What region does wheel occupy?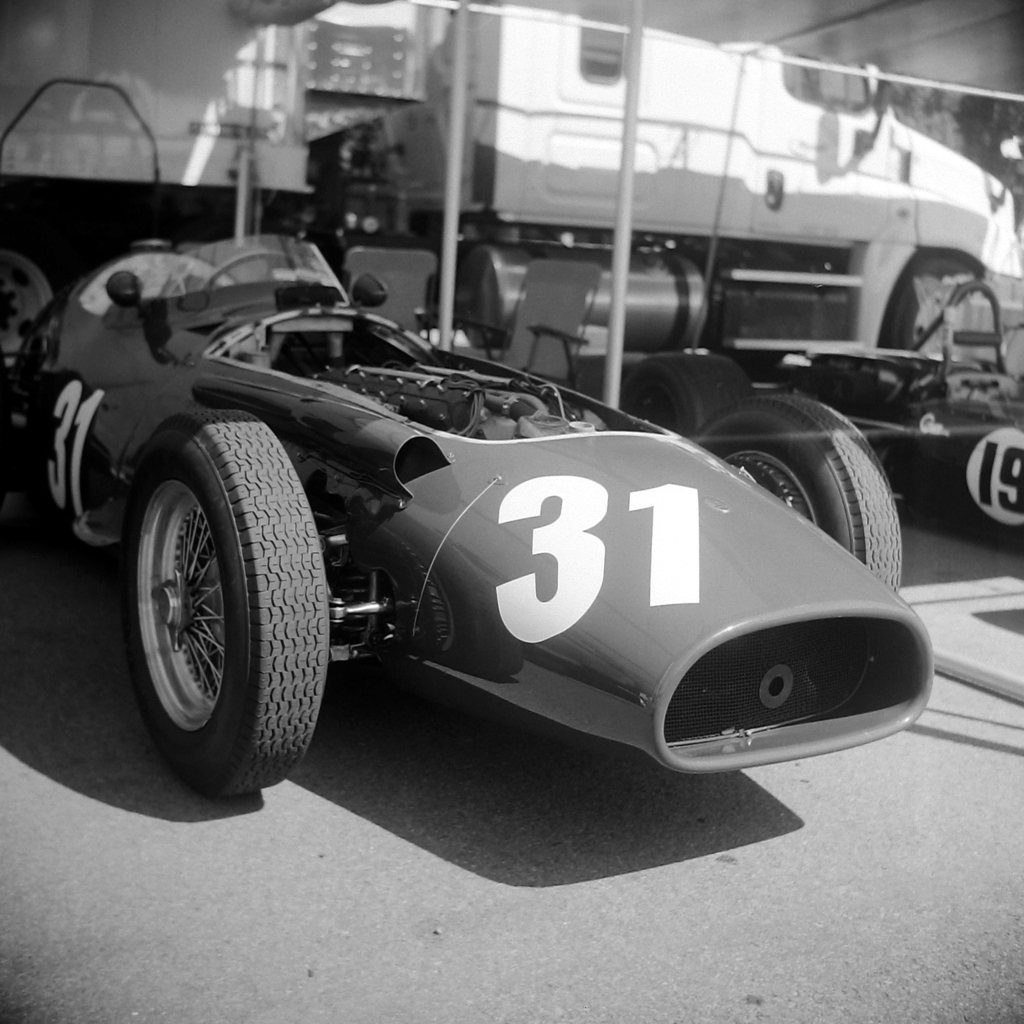
104 435 321 781.
